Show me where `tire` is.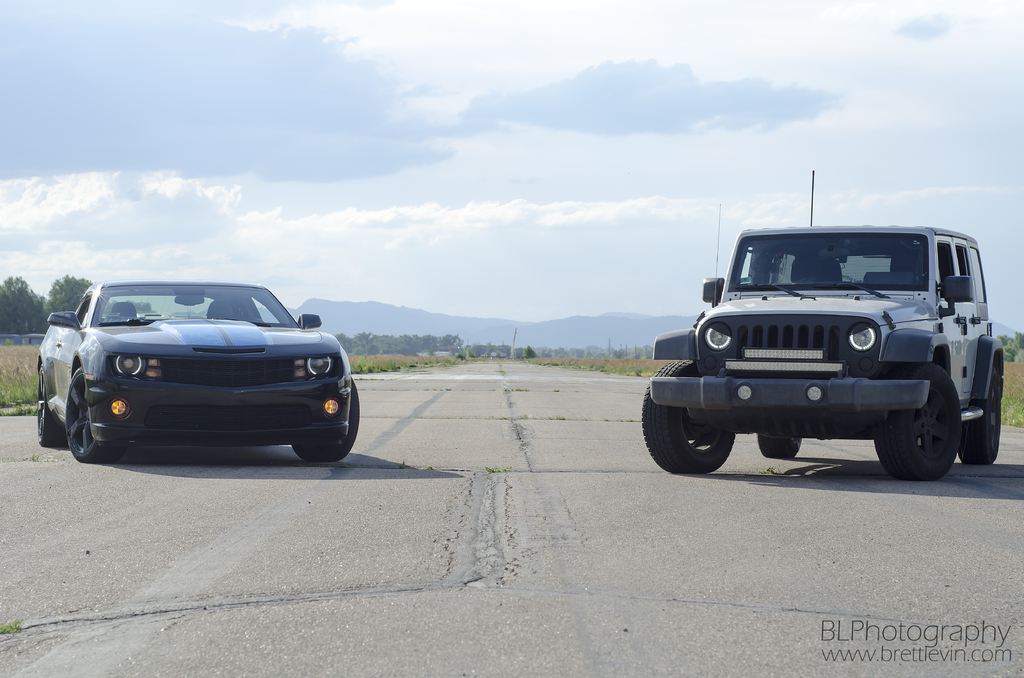
`tire` is at (39, 364, 60, 449).
